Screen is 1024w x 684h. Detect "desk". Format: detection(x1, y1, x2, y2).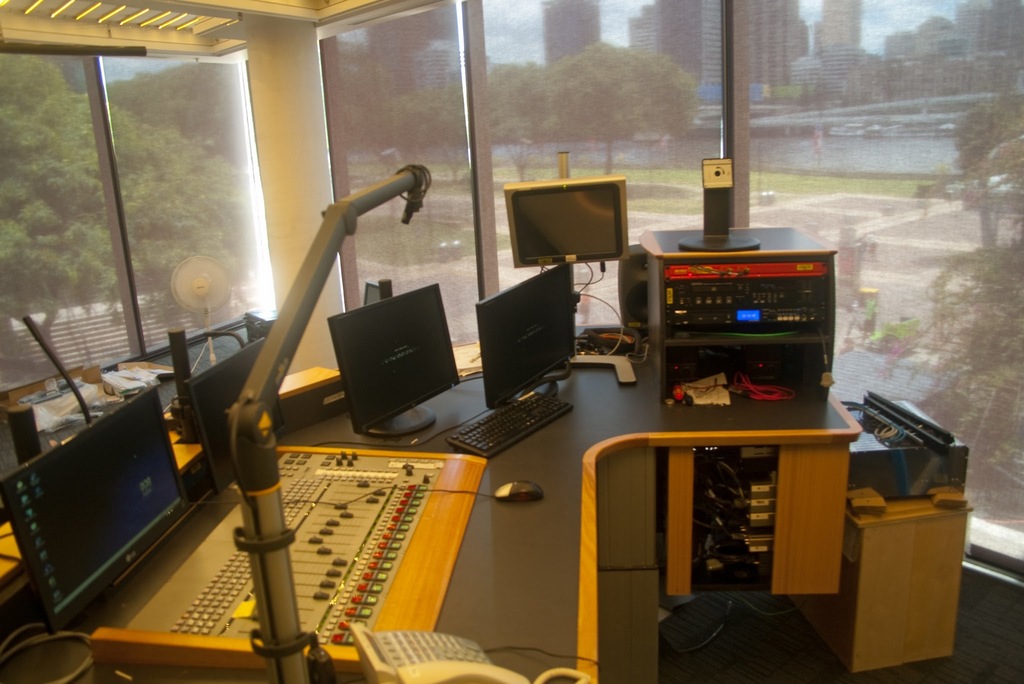
detection(0, 346, 865, 683).
